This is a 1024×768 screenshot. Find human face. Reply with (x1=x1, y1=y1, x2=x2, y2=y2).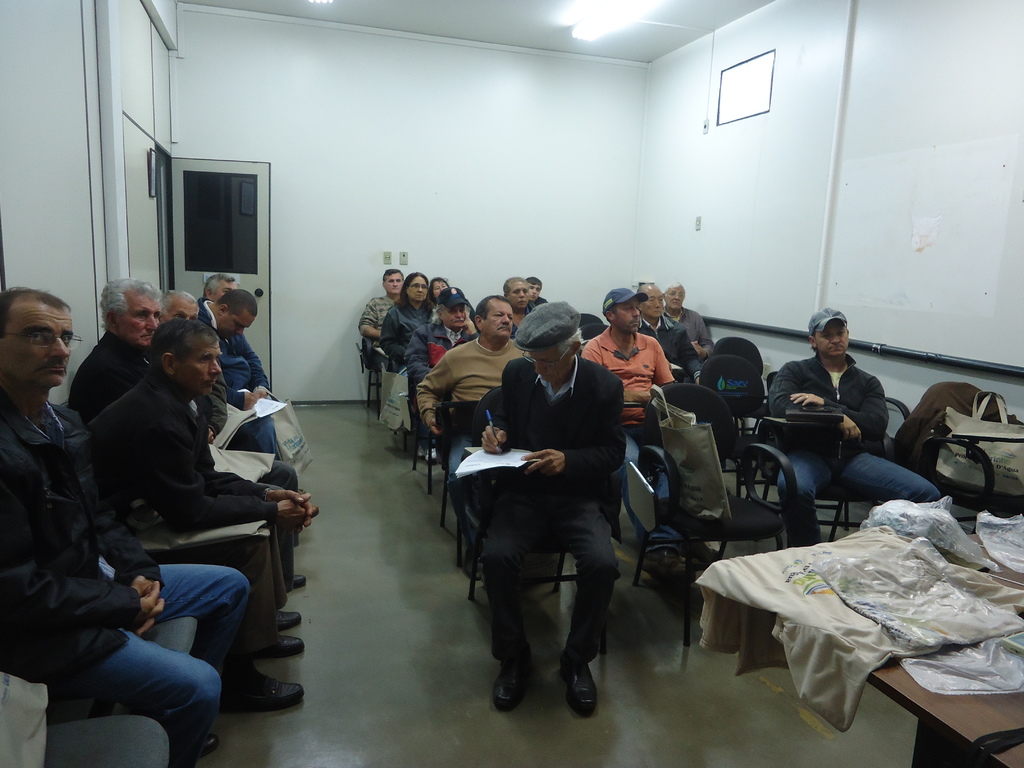
(x1=167, y1=292, x2=200, y2=322).
